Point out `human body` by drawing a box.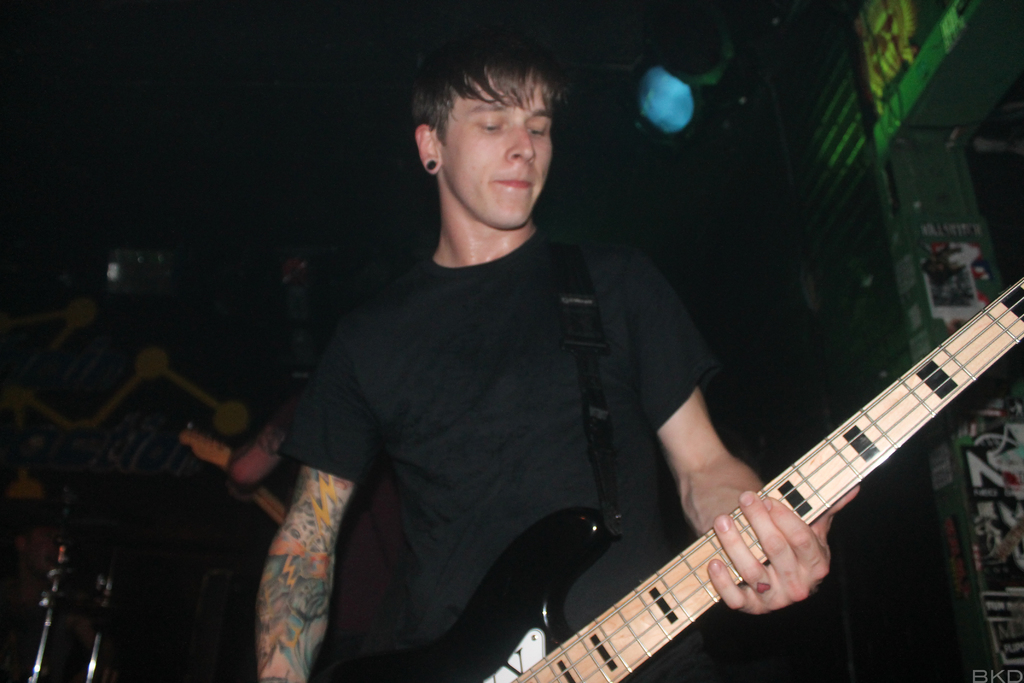
284, 70, 809, 682.
